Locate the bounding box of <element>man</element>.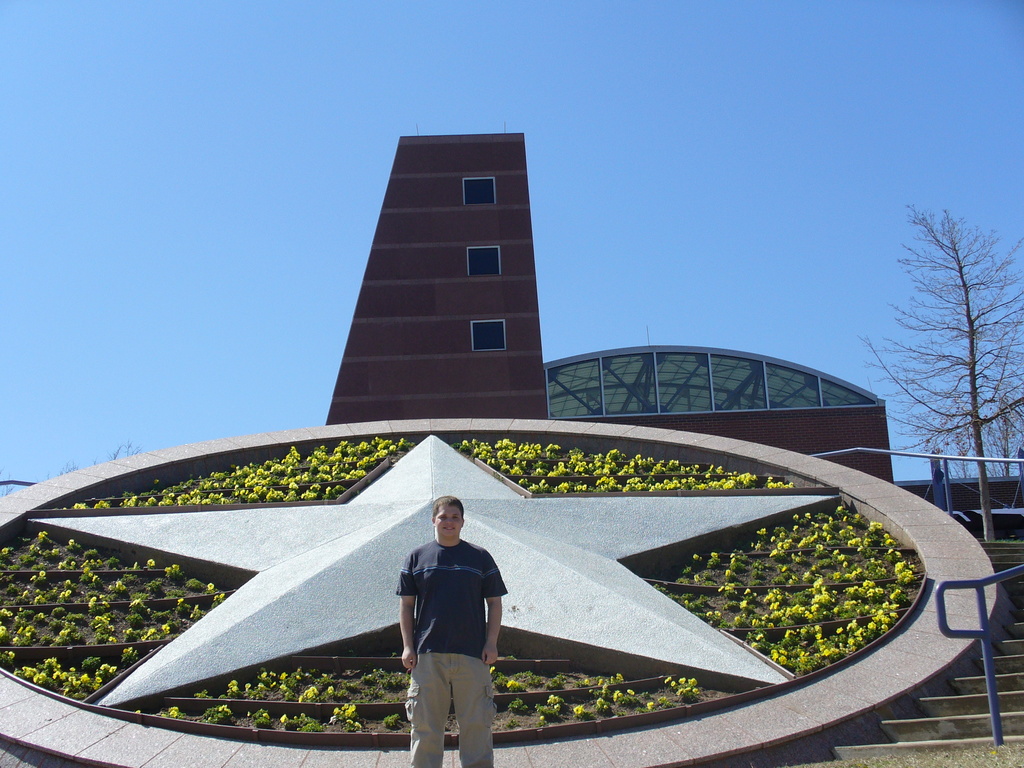
Bounding box: [x1=404, y1=495, x2=515, y2=767].
